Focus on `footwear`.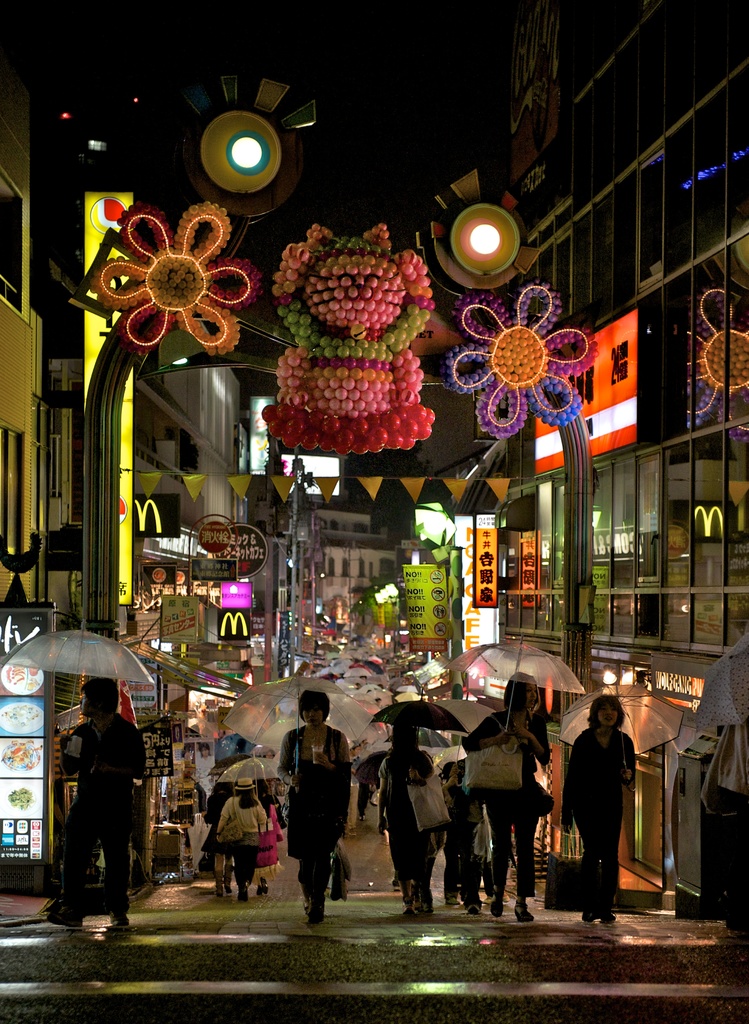
Focused at 49, 908, 84, 929.
